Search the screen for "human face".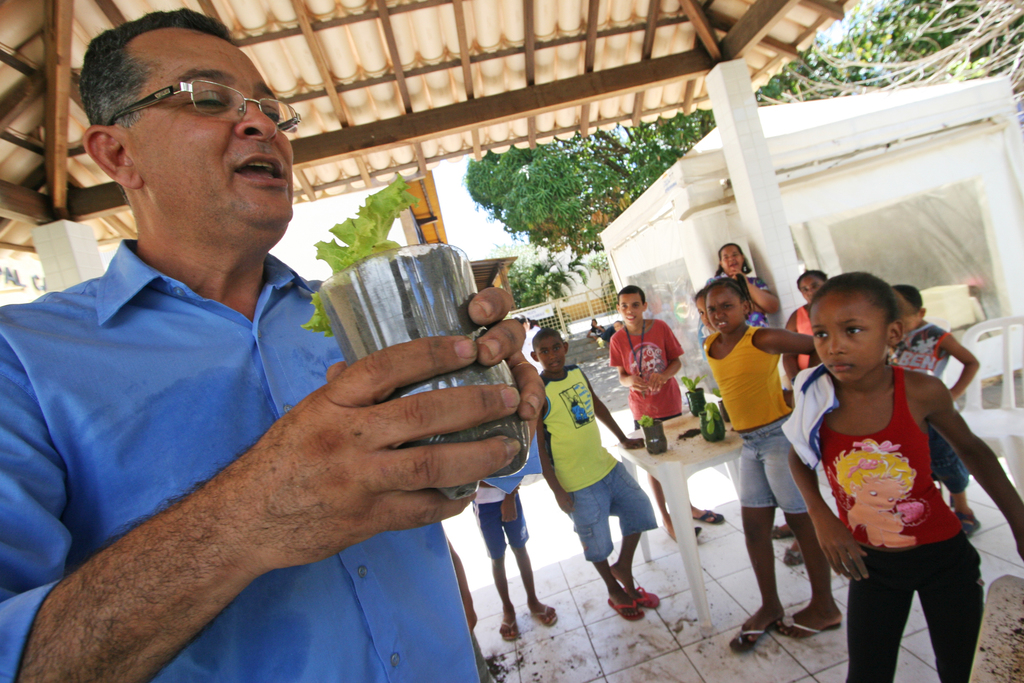
Found at pyautogui.locateOnScreen(808, 292, 887, 384).
